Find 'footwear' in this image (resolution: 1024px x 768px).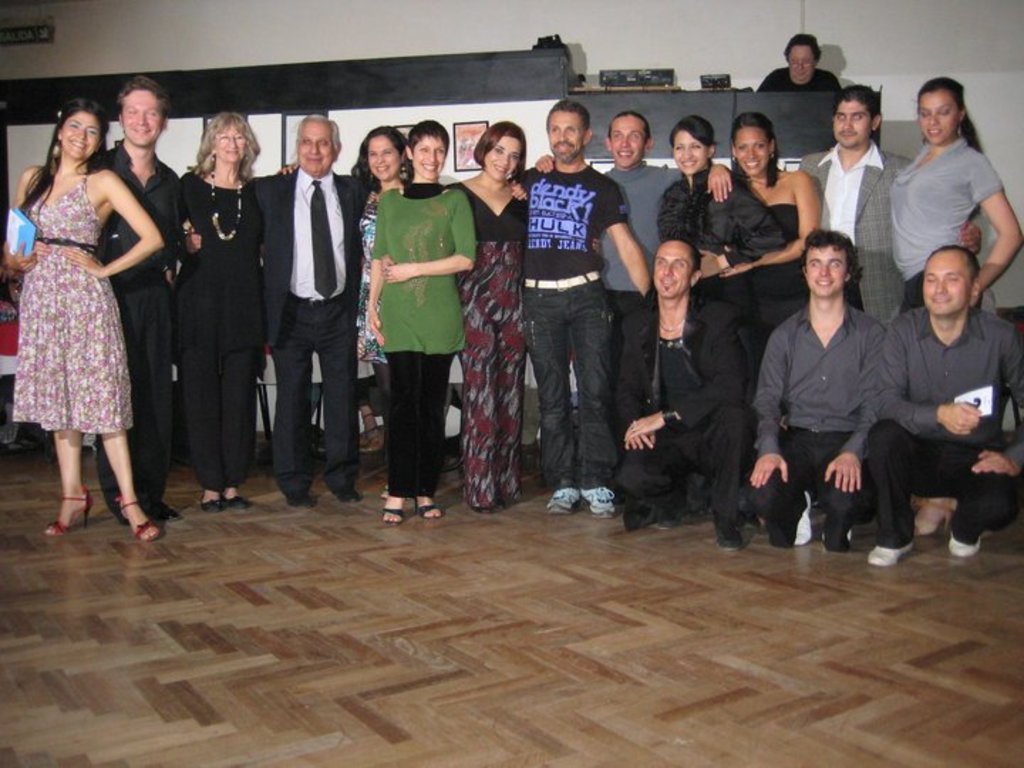
x1=44, y1=485, x2=92, y2=533.
